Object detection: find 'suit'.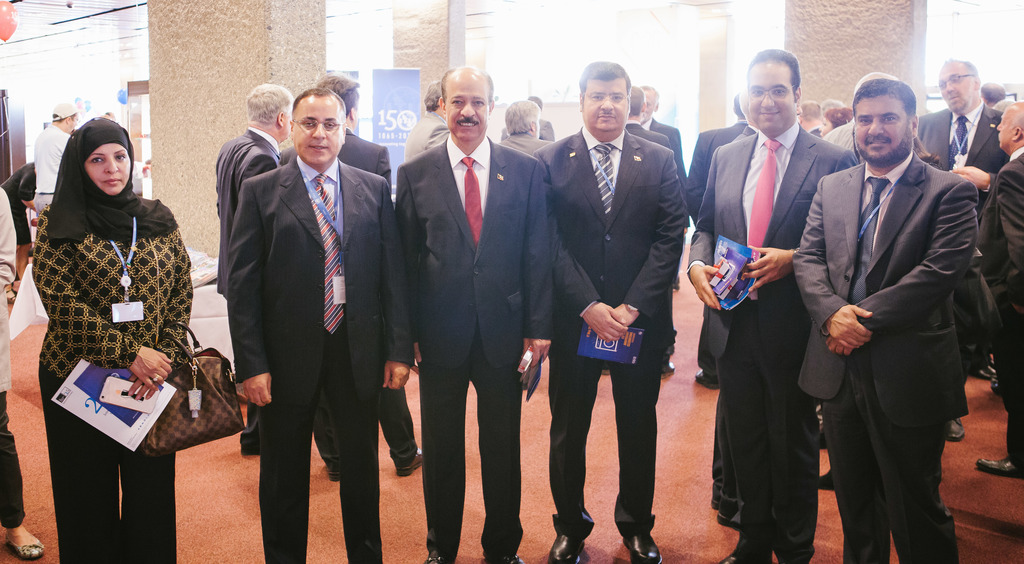
select_region(806, 127, 824, 137).
